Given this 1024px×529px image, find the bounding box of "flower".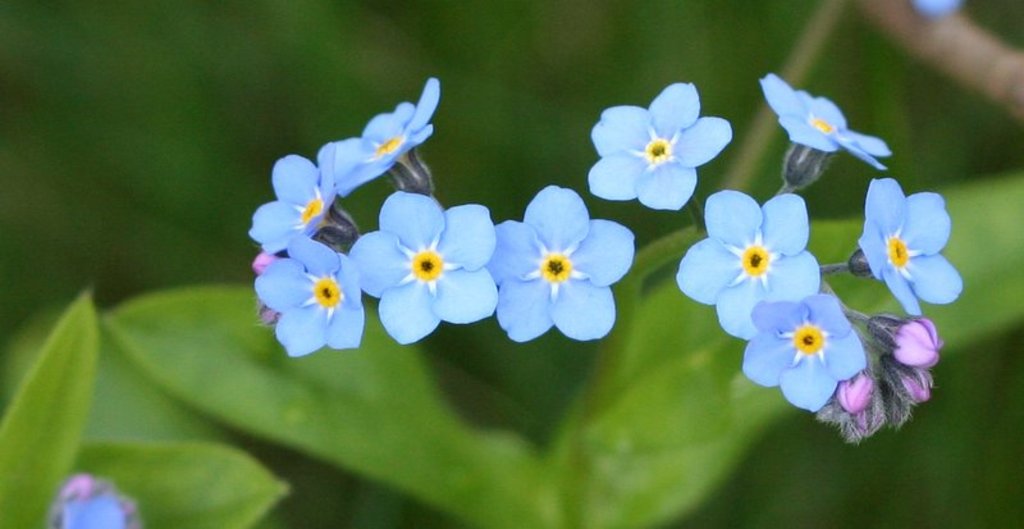
box(881, 350, 931, 425).
